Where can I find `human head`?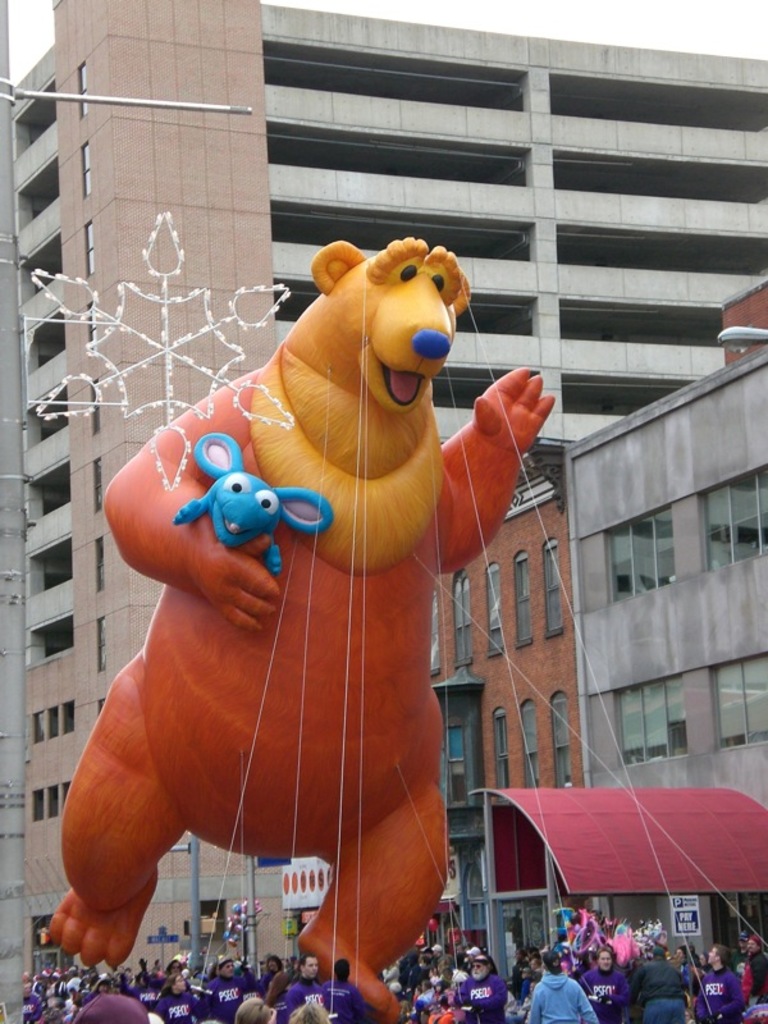
You can find it at {"x1": 337, "y1": 956, "x2": 352, "y2": 982}.
